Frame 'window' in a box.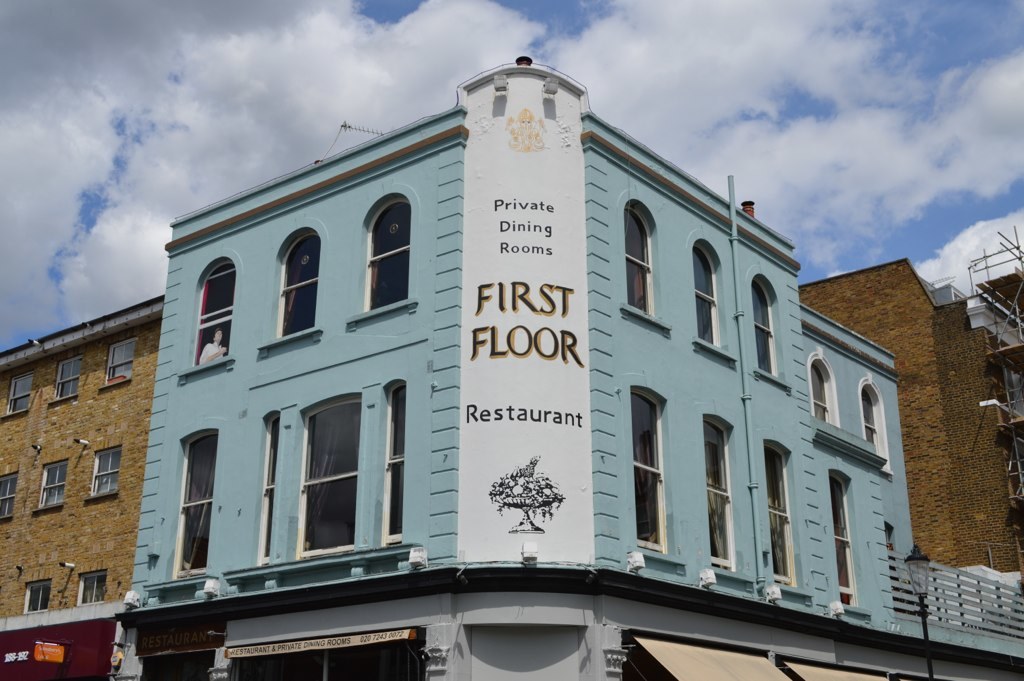
crop(352, 192, 416, 330).
